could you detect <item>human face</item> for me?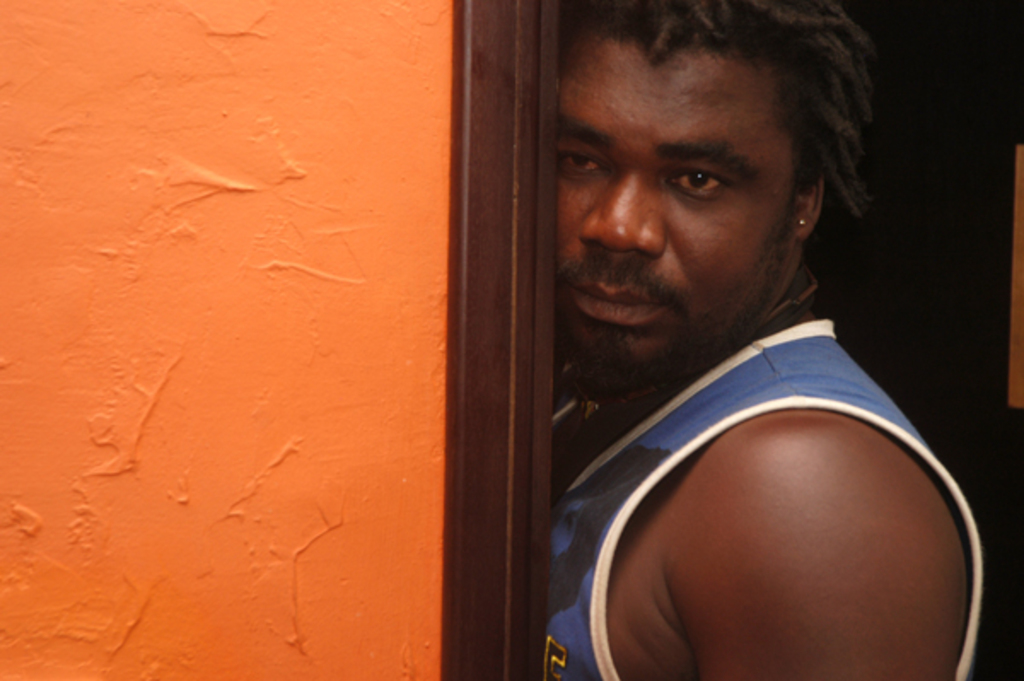
Detection result: left=548, top=31, right=788, bottom=405.
